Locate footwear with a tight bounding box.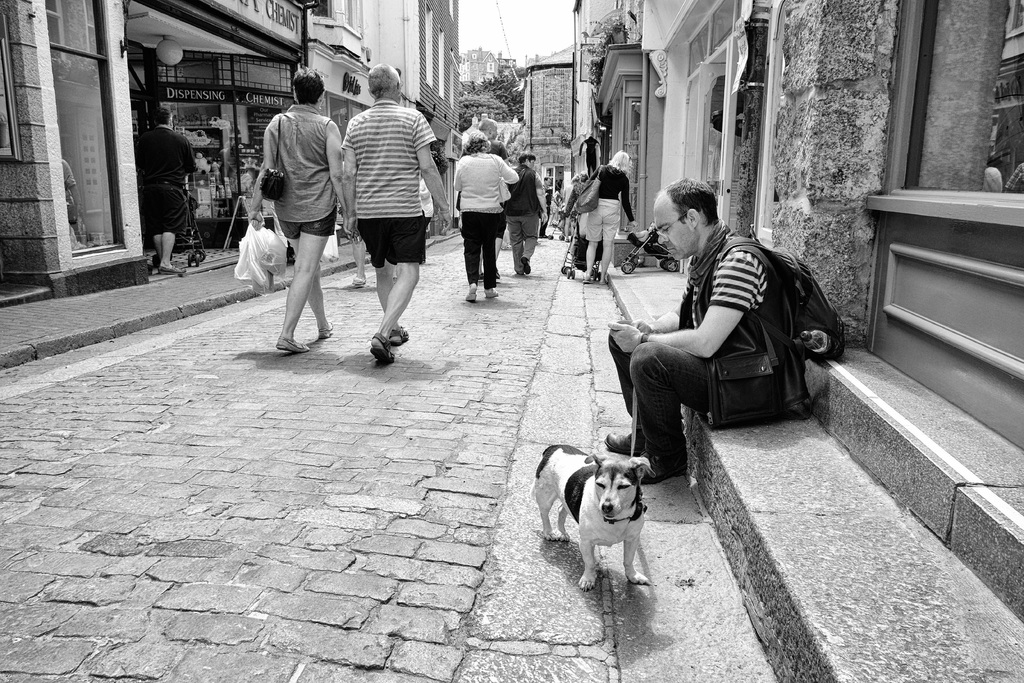
(579, 276, 591, 283).
